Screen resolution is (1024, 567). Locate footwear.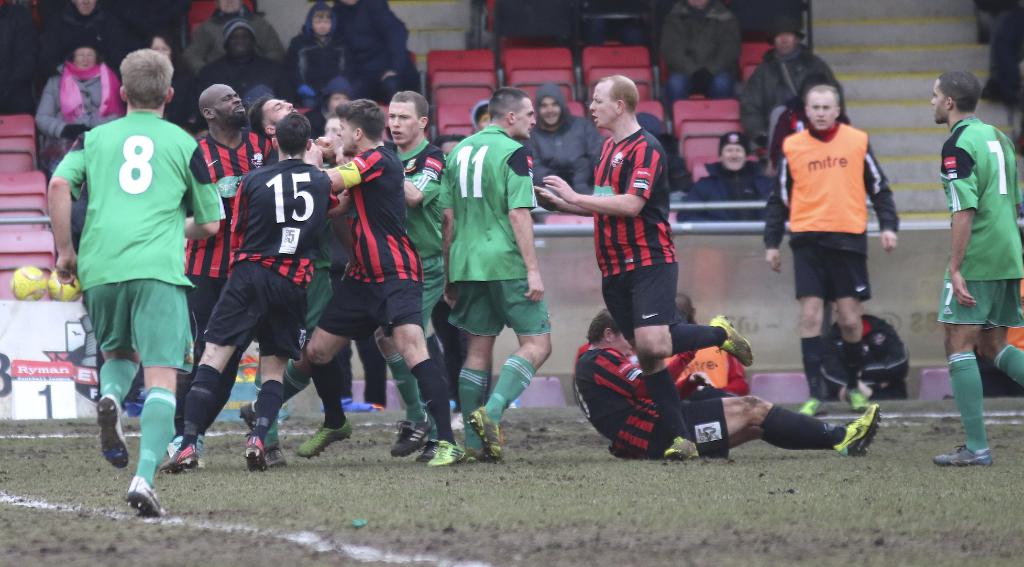
x1=125 y1=477 x2=166 y2=522.
